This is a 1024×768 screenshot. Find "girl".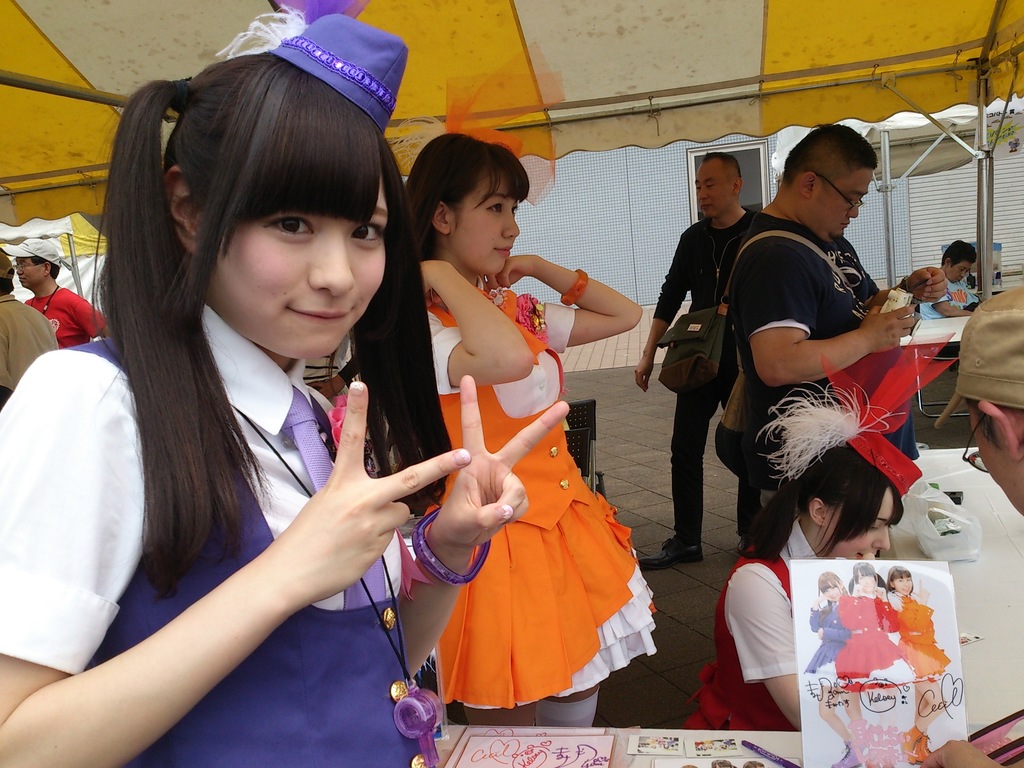
Bounding box: pyautogui.locateOnScreen(436, 131, 660, 728).
